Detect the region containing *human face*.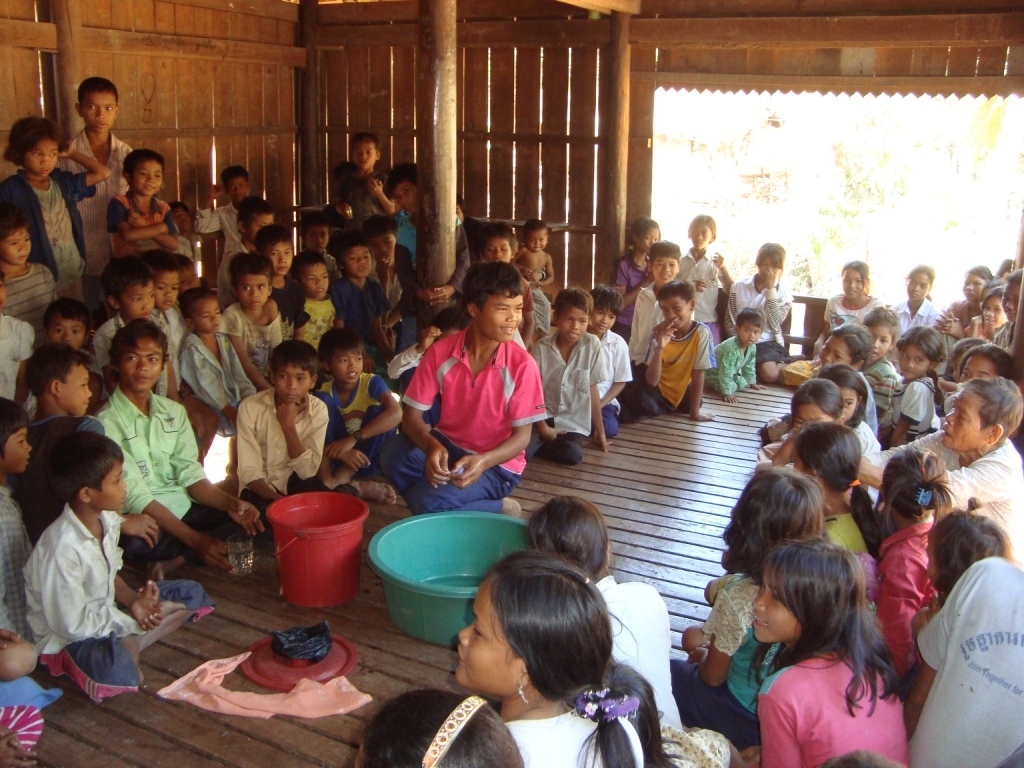
left=483, top=237, right=507, bottom=261.
